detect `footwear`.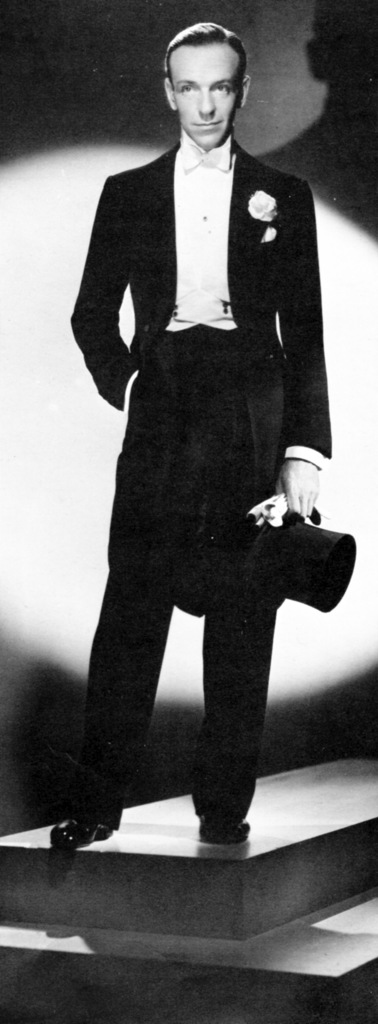
Detected at <region>49, 808, 115, 850</region>.
